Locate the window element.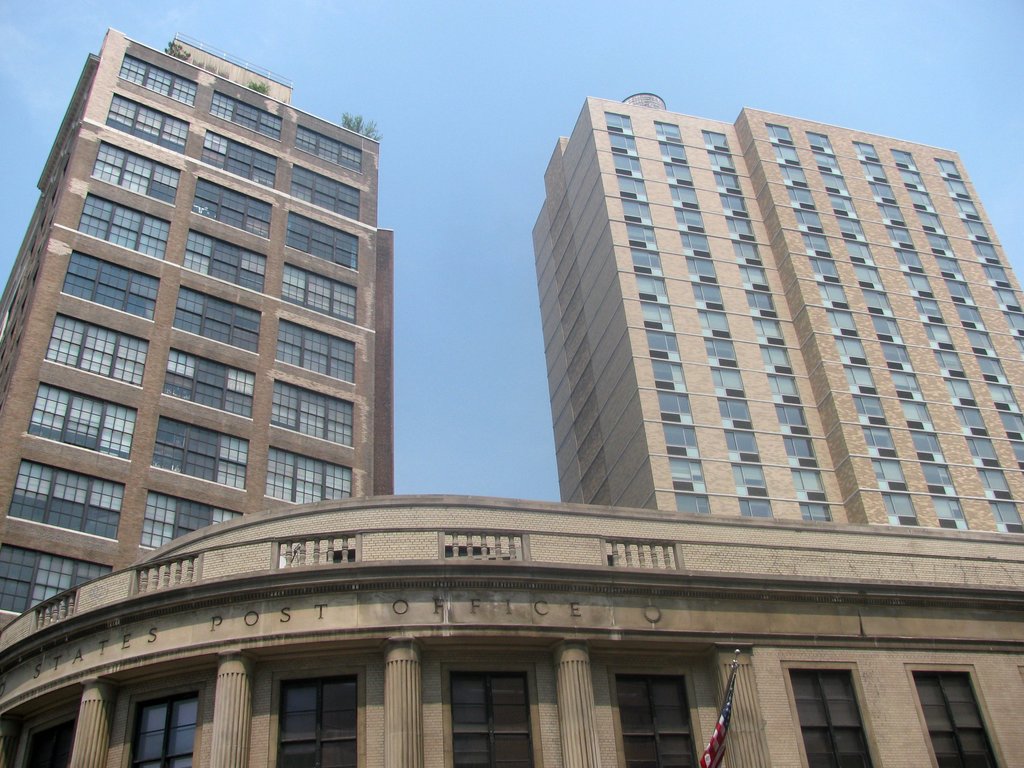
Element bbox: box(646, 329, 683, 360).
